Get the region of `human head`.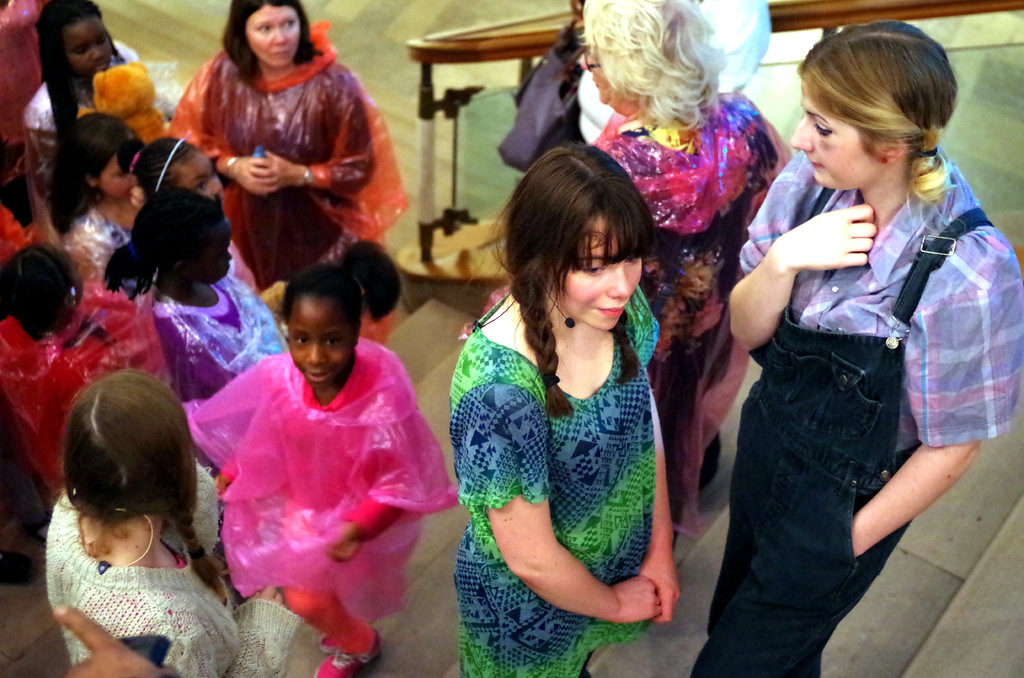
[0, 242, 85, 344].
